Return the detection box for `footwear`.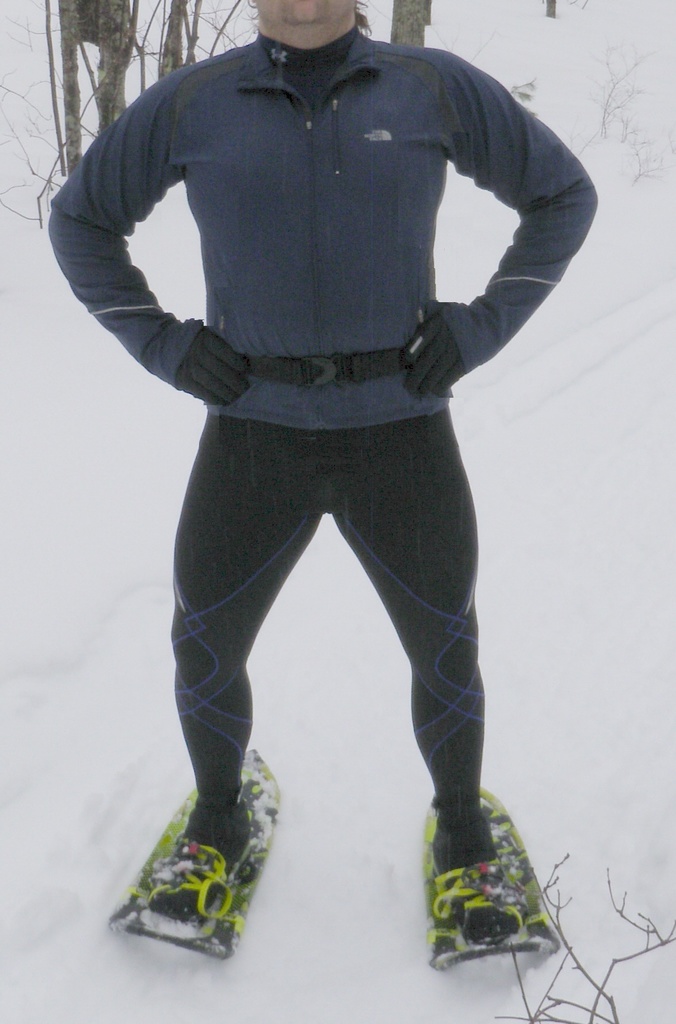
crop(408, 790, 564, 982).
